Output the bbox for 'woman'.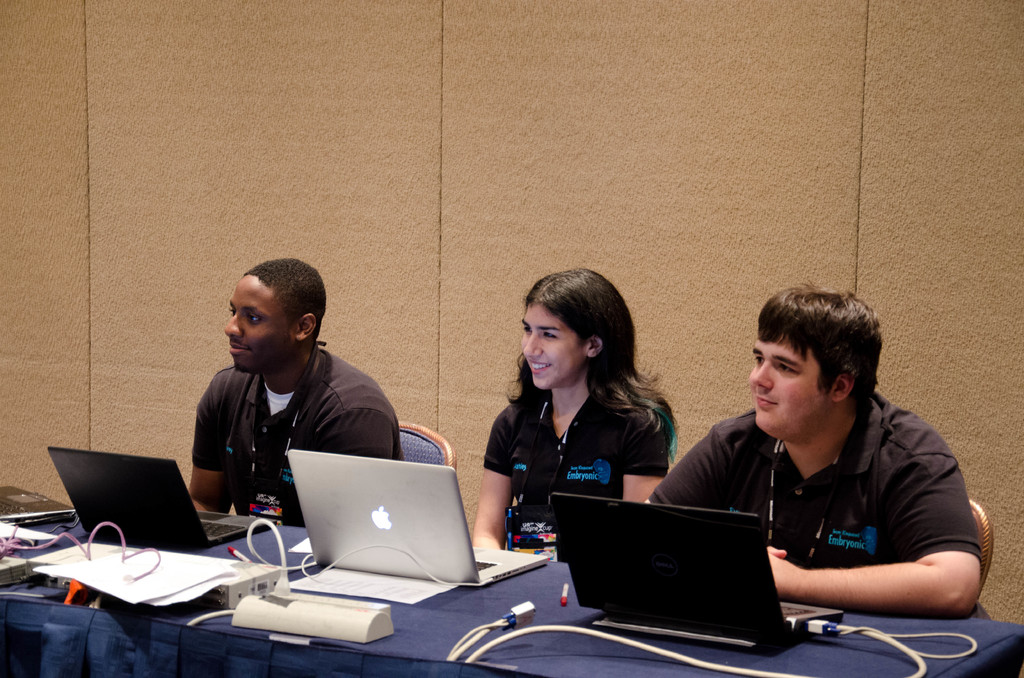
detection(470, 265, 675, 566).
